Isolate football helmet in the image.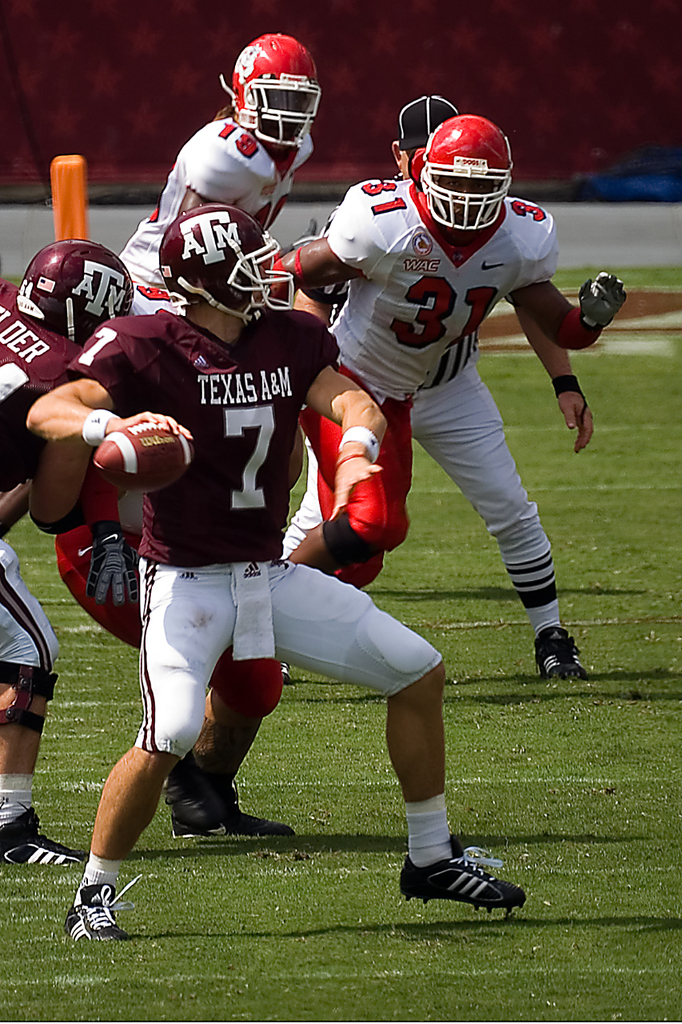
Isolated region: box(416, 108, 532, 235).
